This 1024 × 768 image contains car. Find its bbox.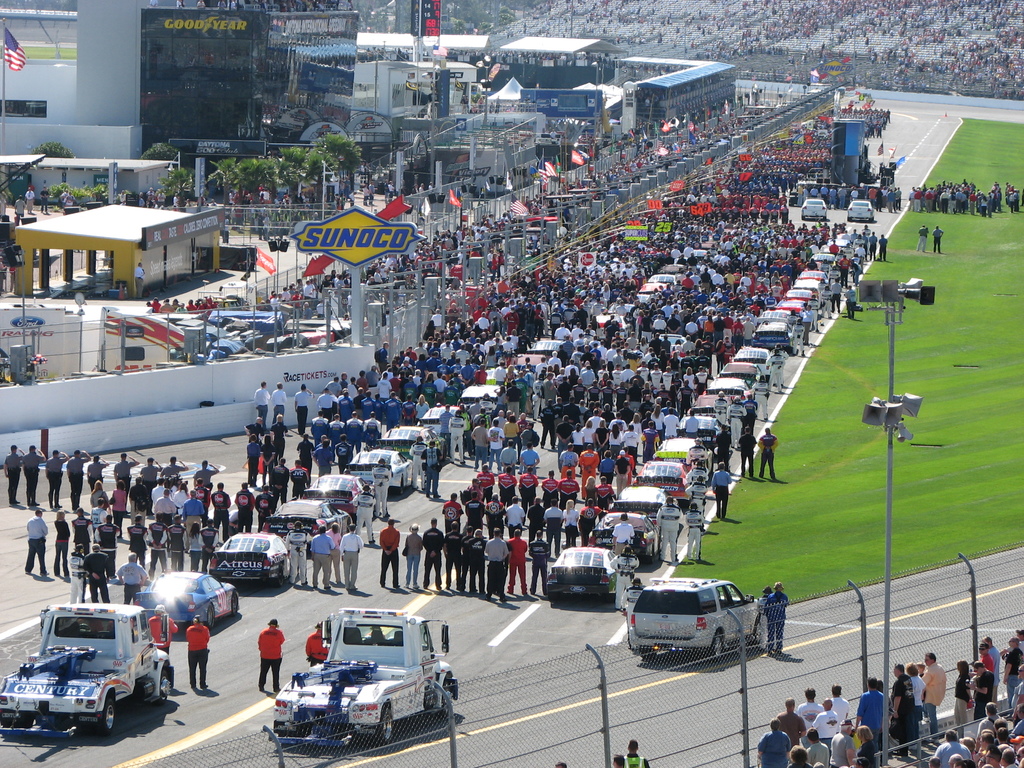
bbox=[799, 198, 828, 222].
